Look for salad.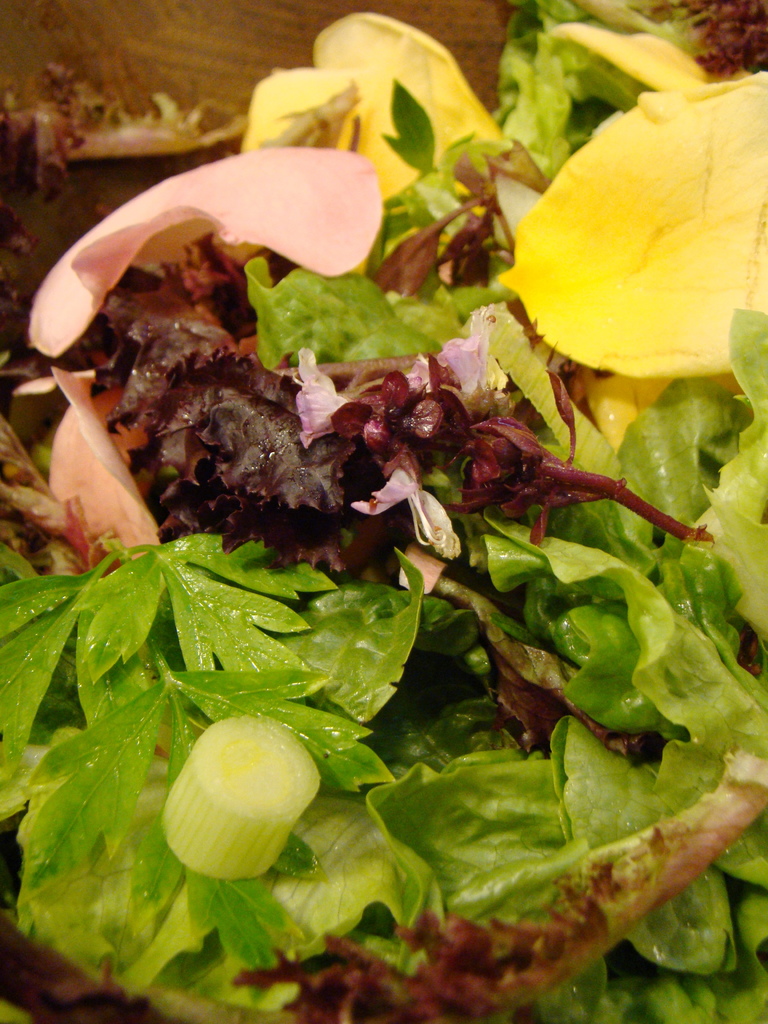
Found: x1=0 y1=0 x2=767 y2=1023.
